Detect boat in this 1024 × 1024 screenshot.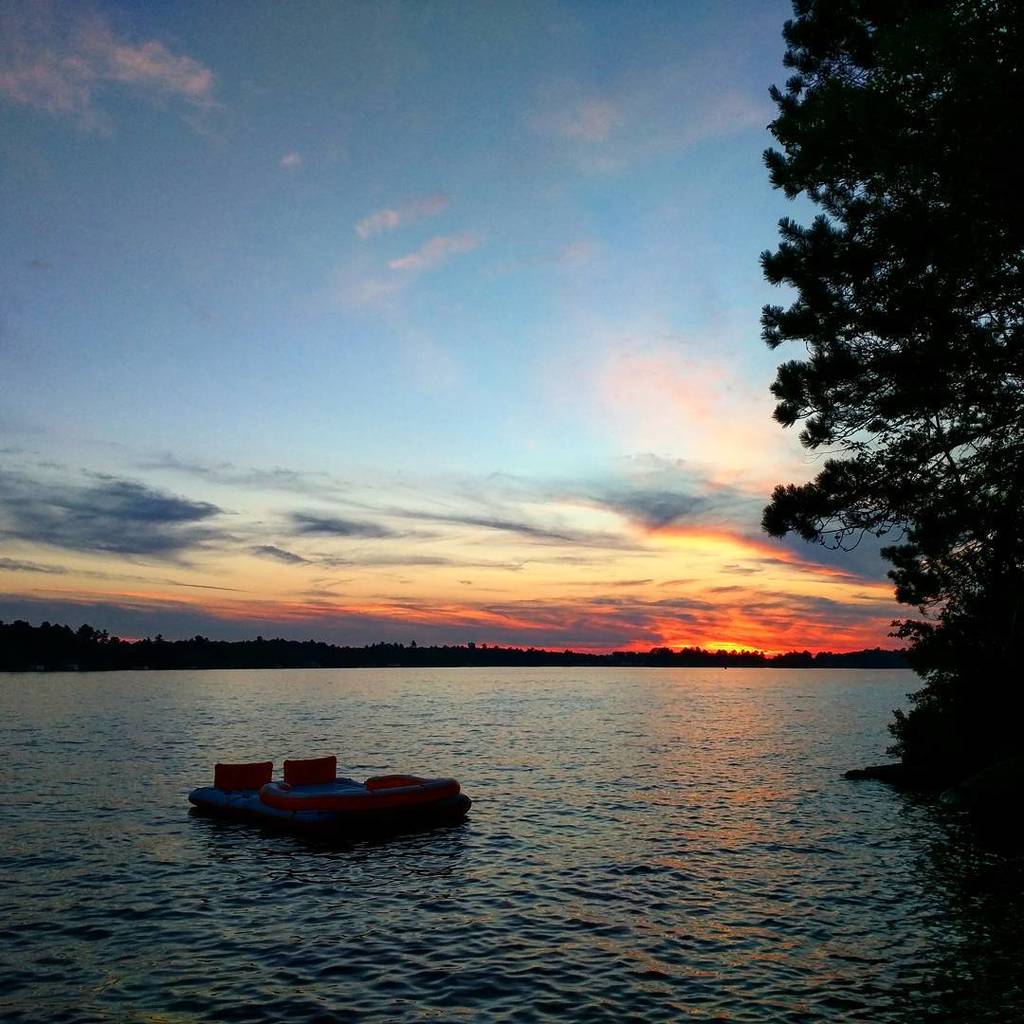
Detection: detection(181, 757, 479, 855).
